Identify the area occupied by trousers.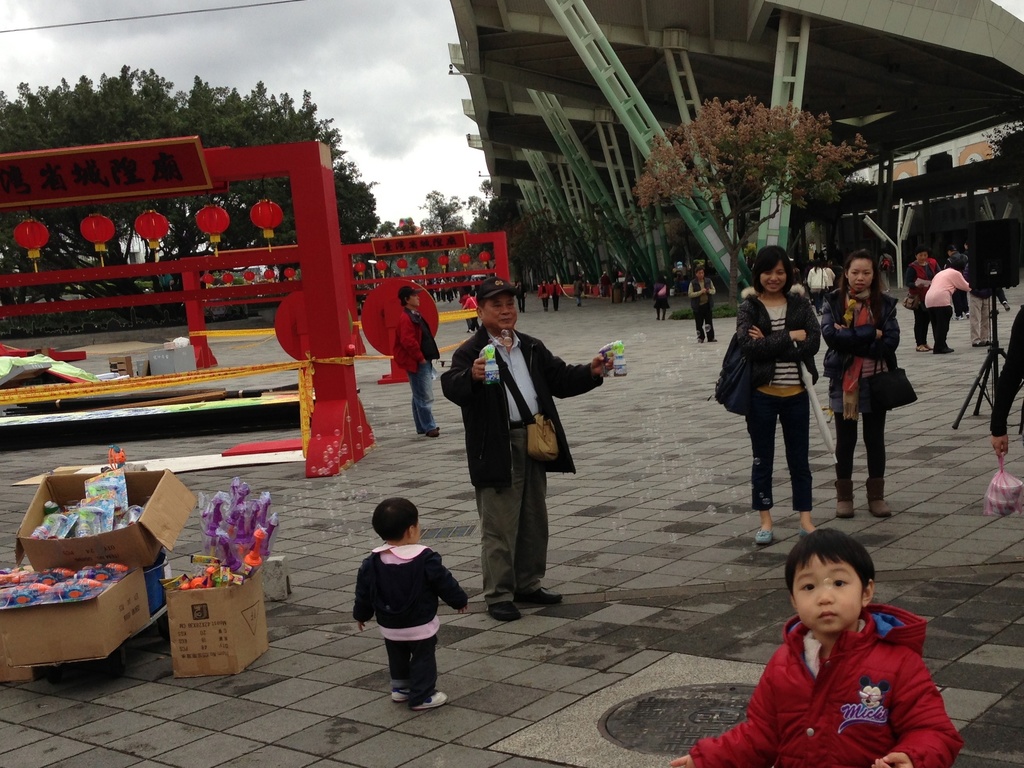
Area: {"x1": 541, "y1": 296, "x2": 548, "y2": 311}.
